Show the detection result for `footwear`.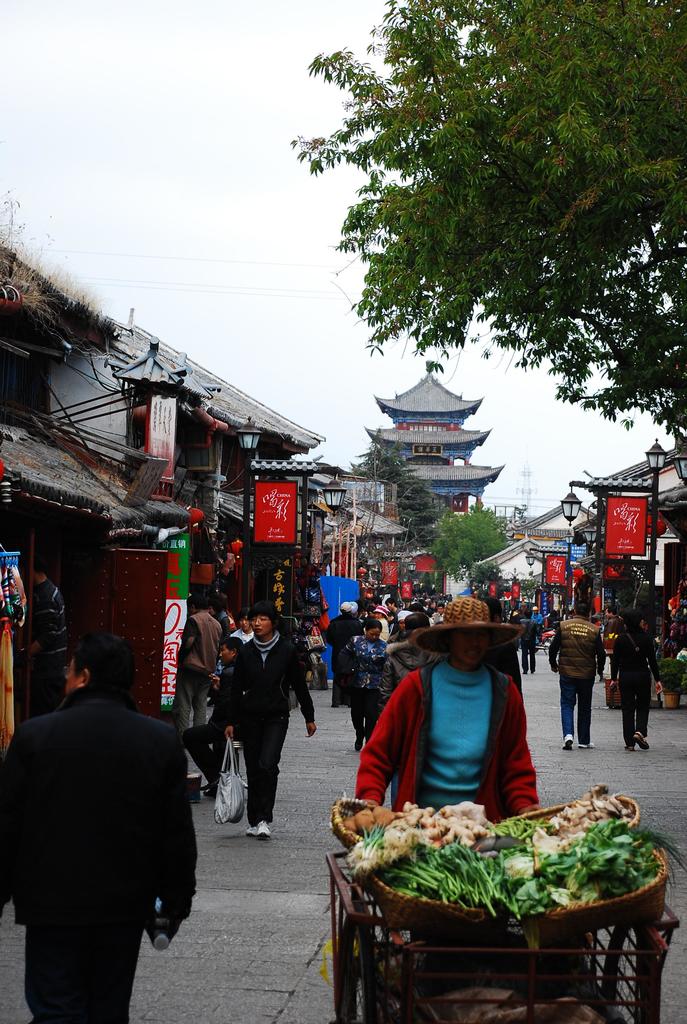
bbox(248, 820, 260, 837).
